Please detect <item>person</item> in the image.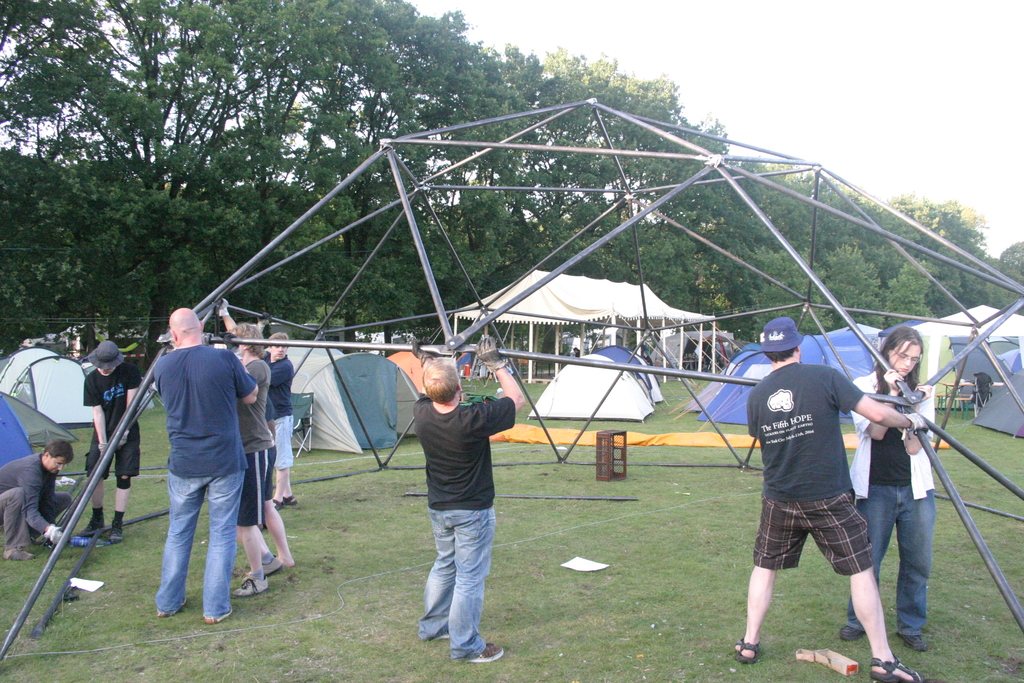
{"left": 724, "top": 314, "right": 929, "bottom": 682}.
